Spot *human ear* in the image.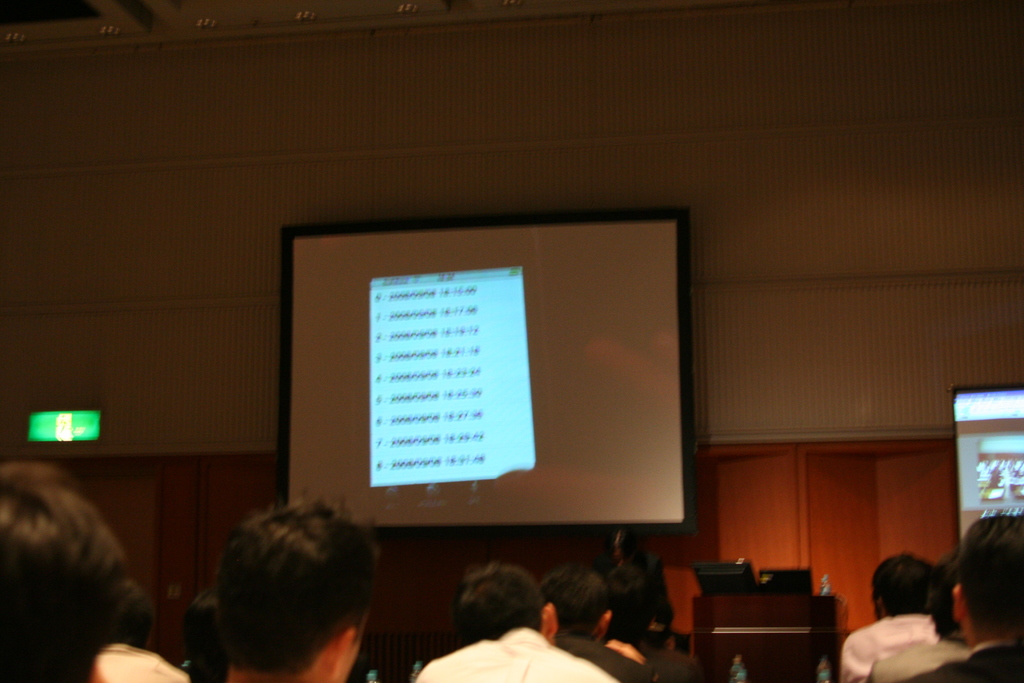
*human ear* found at (left=950, top=586, right=963, bottom=623).
